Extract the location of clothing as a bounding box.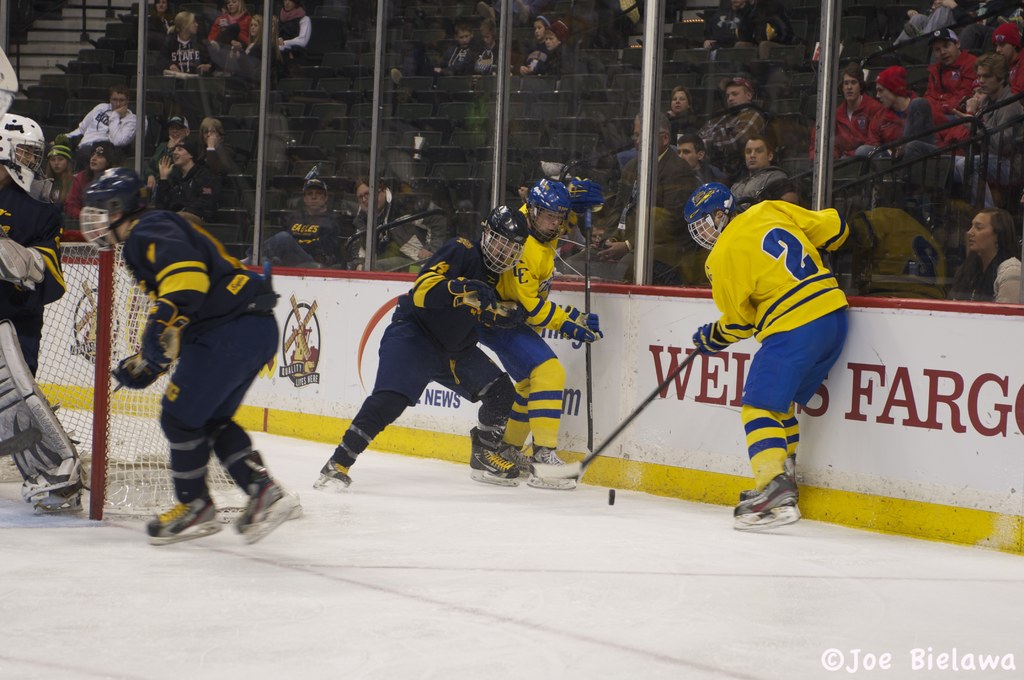
(707,184,864,497).
